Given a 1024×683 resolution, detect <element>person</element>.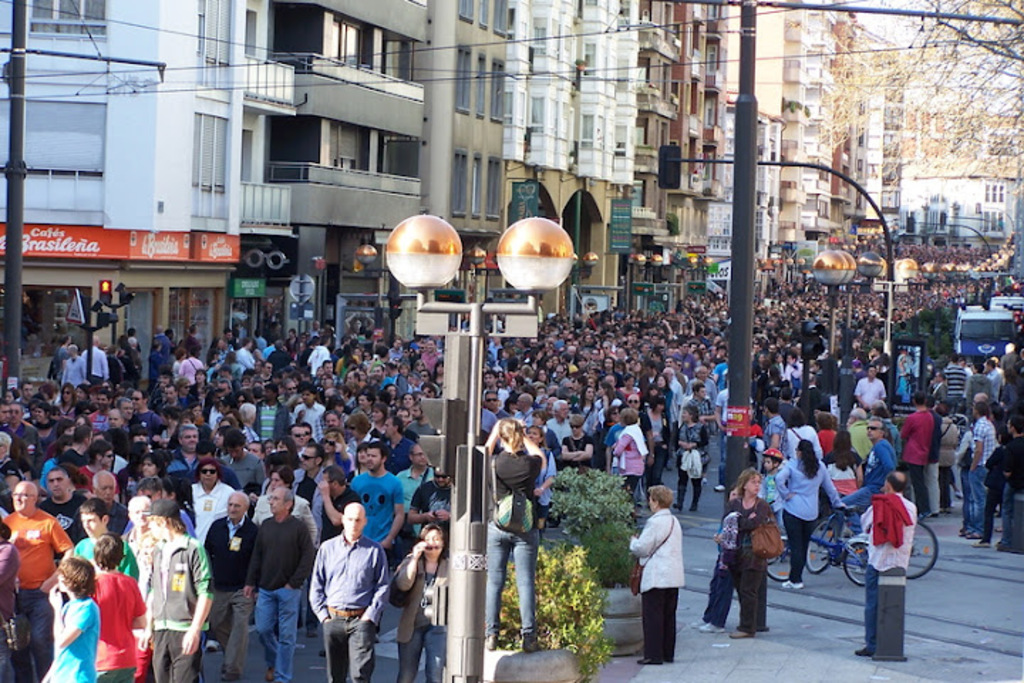
rect(772, 431, 852, 593).
